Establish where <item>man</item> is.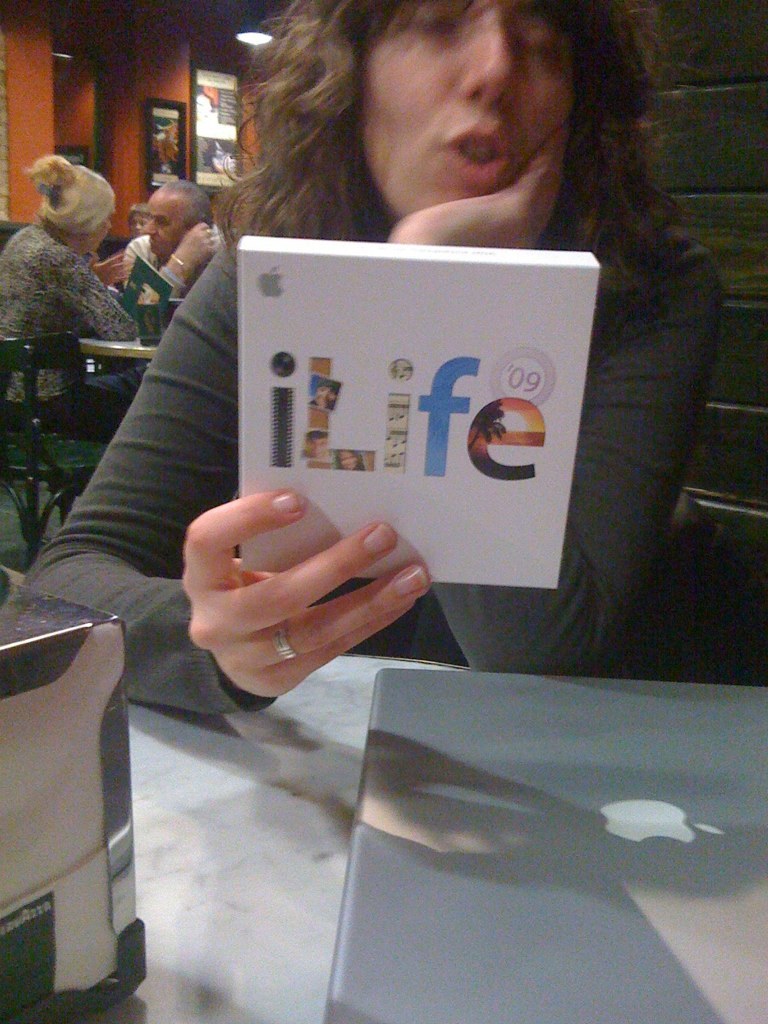
Established at 93:178:226:398.
